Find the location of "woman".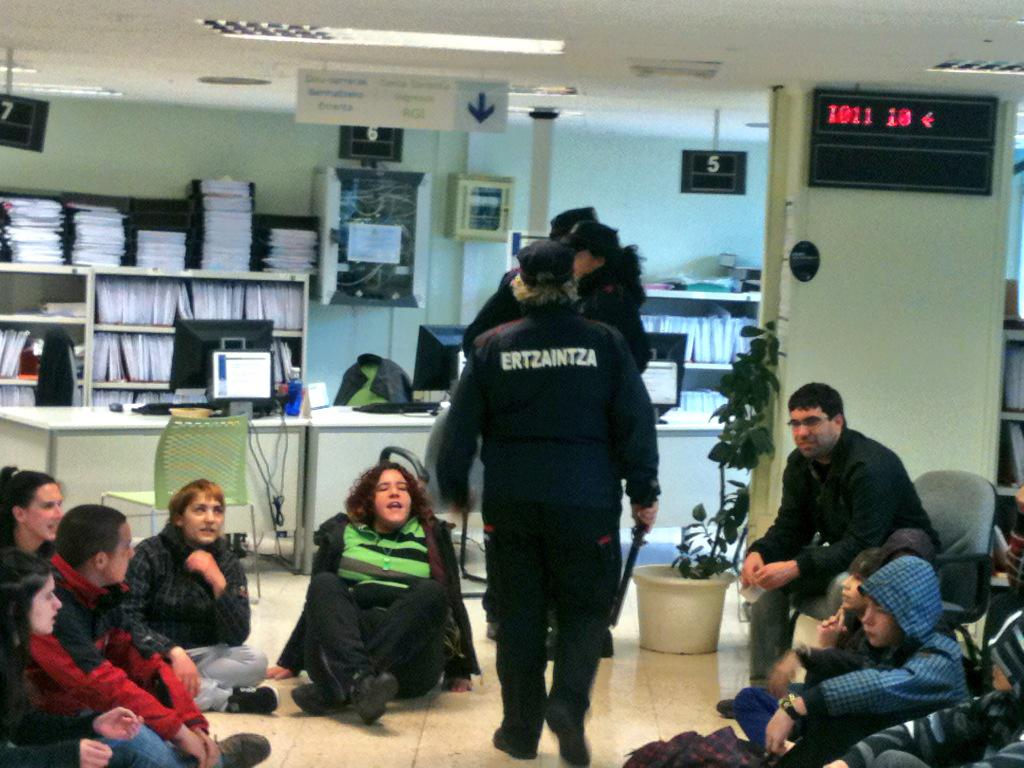
Location: region(0, 550, 144, 767).
